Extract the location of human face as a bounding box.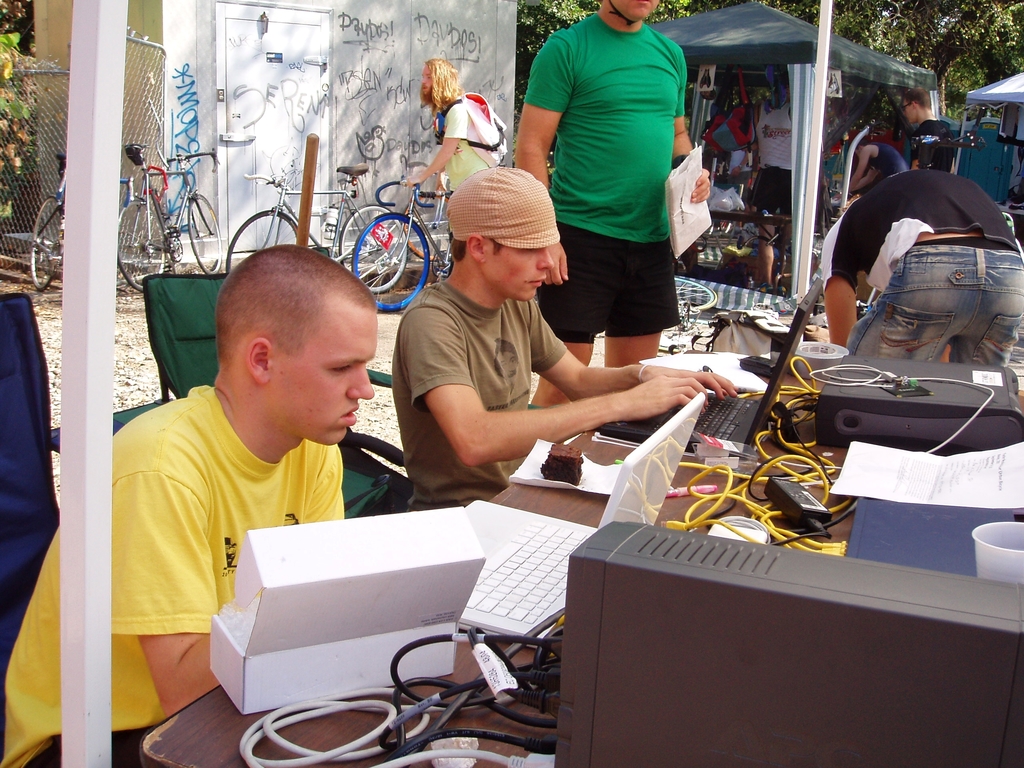
420 65 431 98.
